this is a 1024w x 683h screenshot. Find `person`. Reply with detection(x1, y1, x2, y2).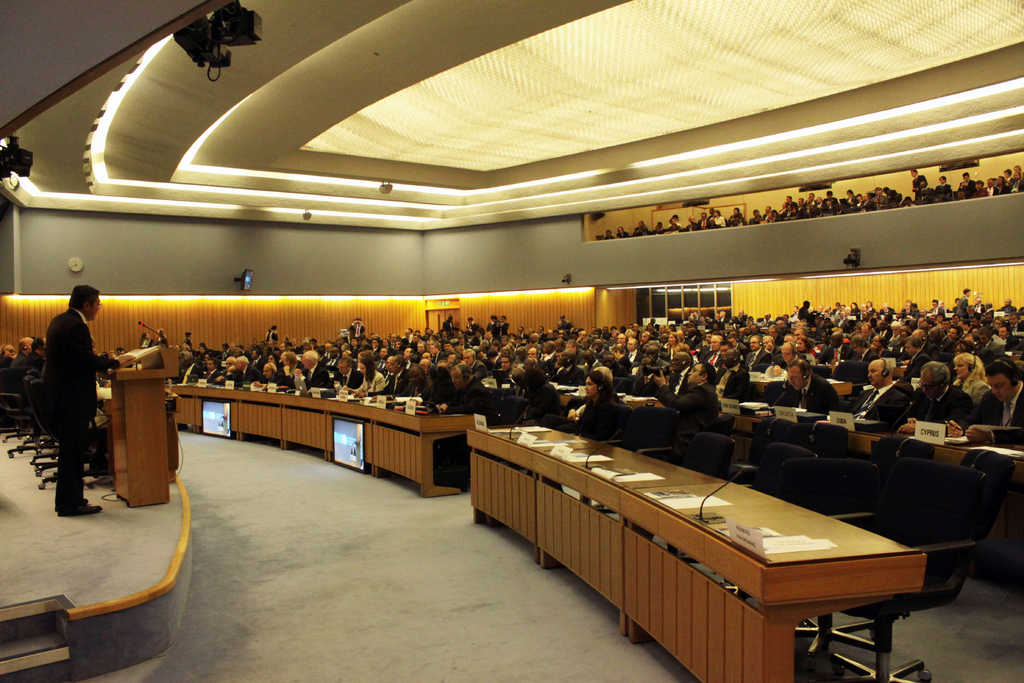
detection(893, 365, 972, 434).
